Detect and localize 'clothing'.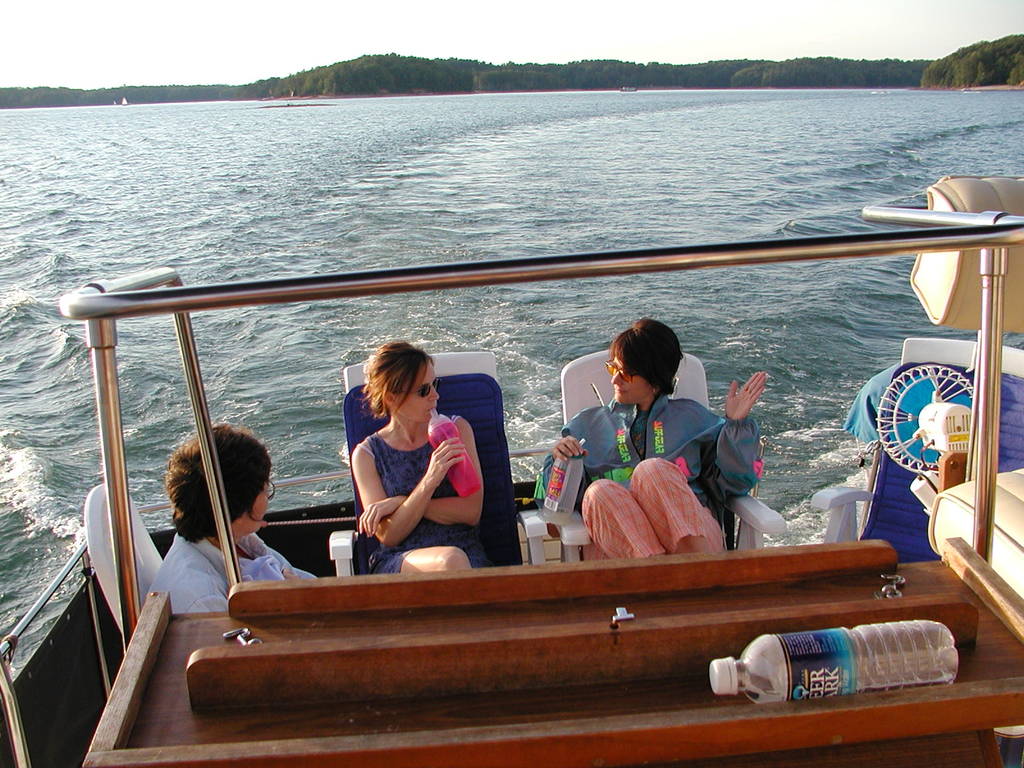
Localized at left=340, top=396, right=481, bottom=569.
